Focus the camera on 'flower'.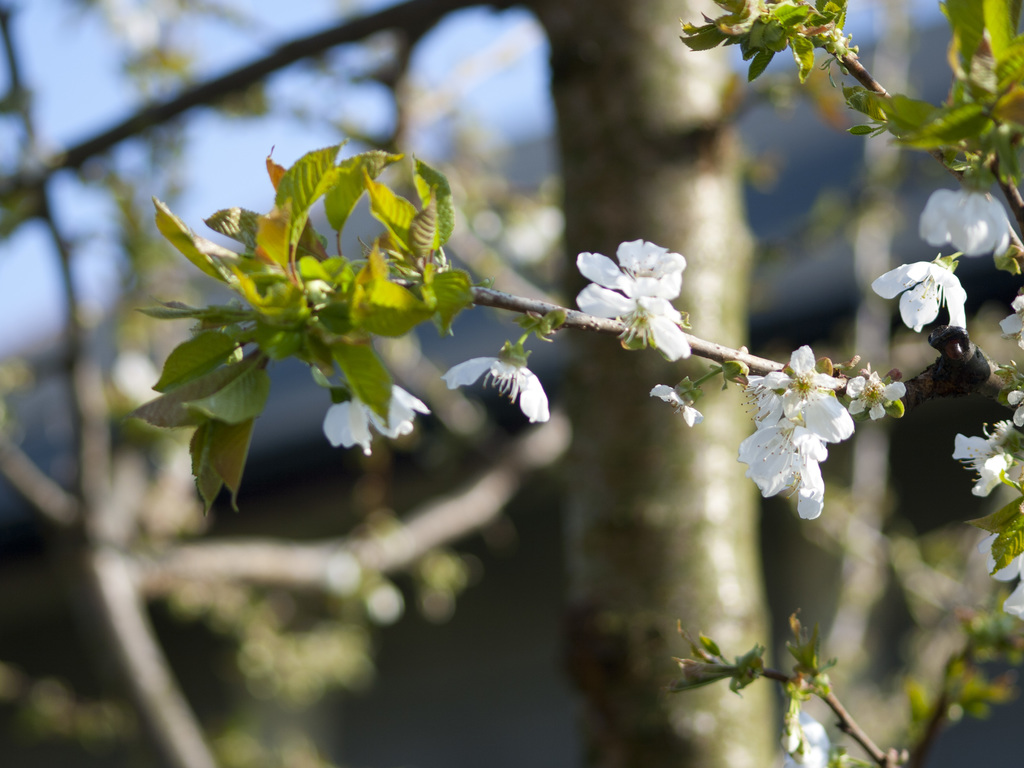
Focus region: [643, 381, 707, 433].
